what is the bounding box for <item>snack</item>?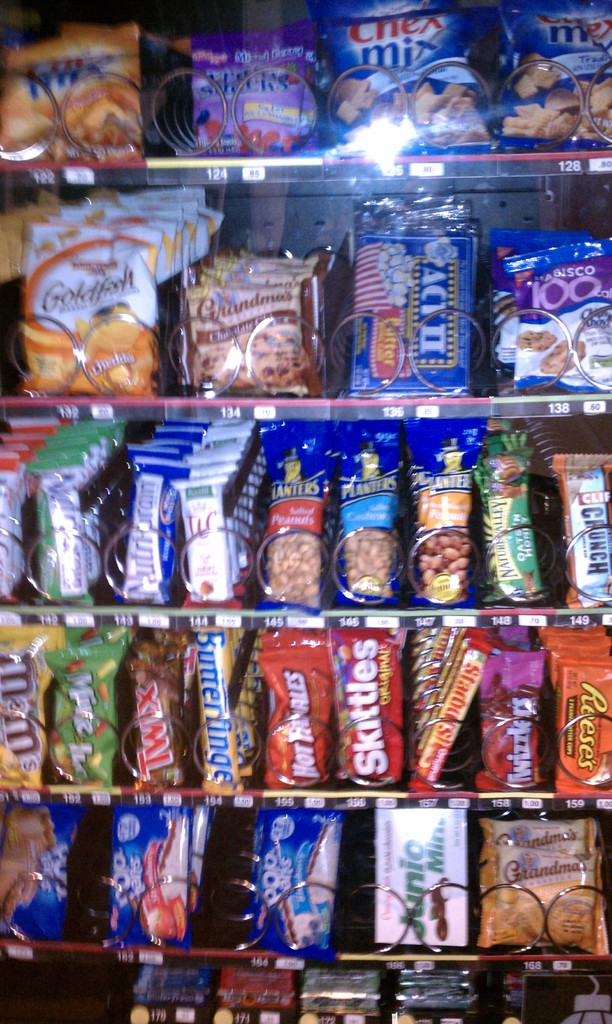
pyautogui.locateOnScreen(552, 456, 611, 608).
